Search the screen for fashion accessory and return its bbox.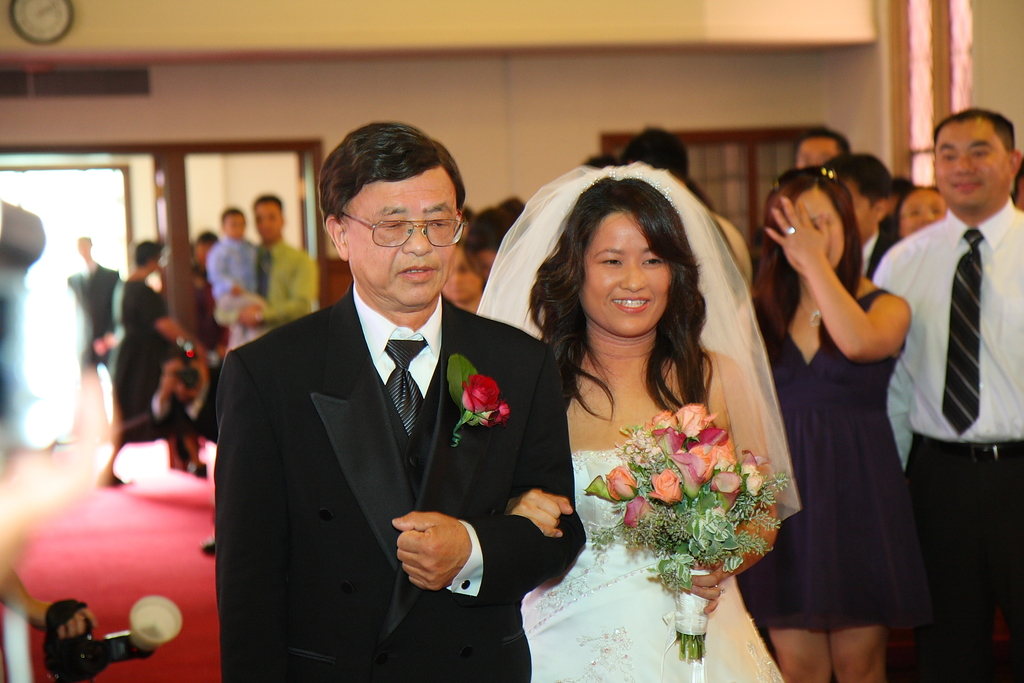
Found: pyautogui.locateOnScreen(200, 539, 216, 555).
